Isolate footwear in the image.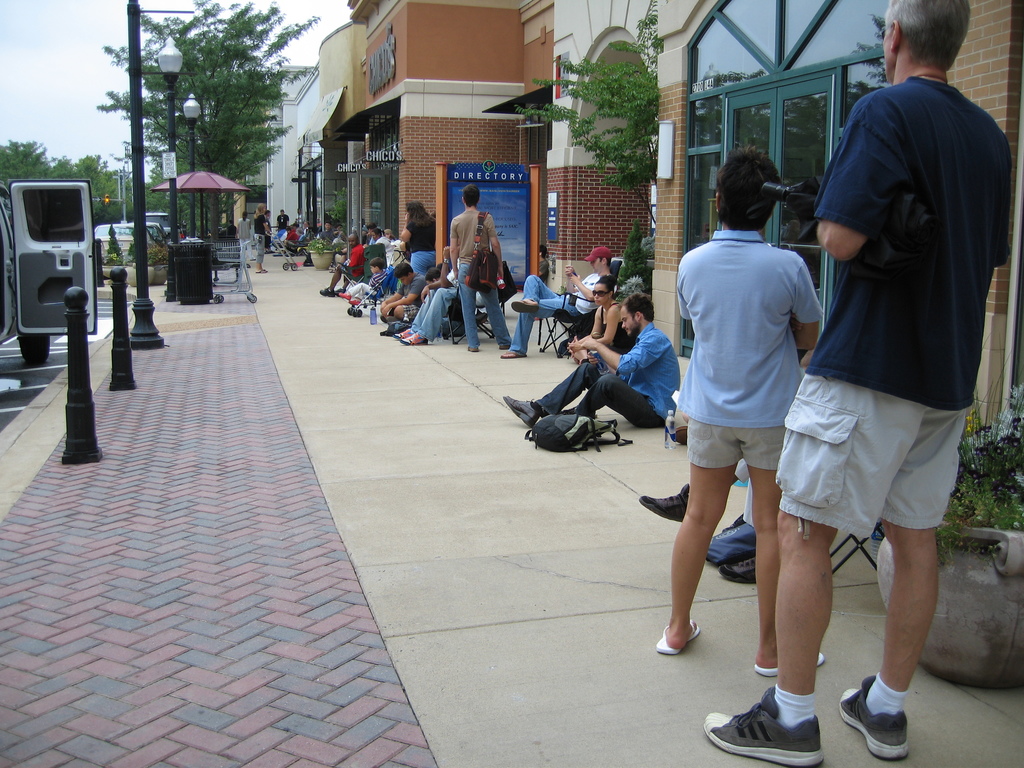
Isolated region: <region>653, 617, 698, 654</region>.
